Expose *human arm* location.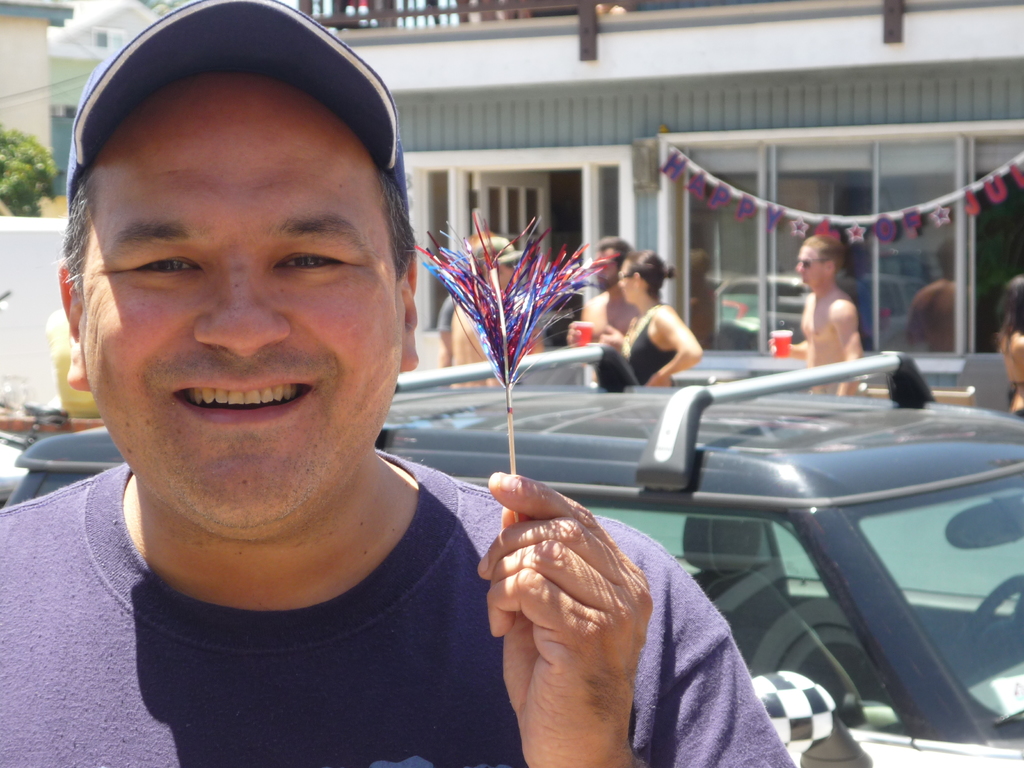
Exposed at bbox=[835, 307, 861, 403].
